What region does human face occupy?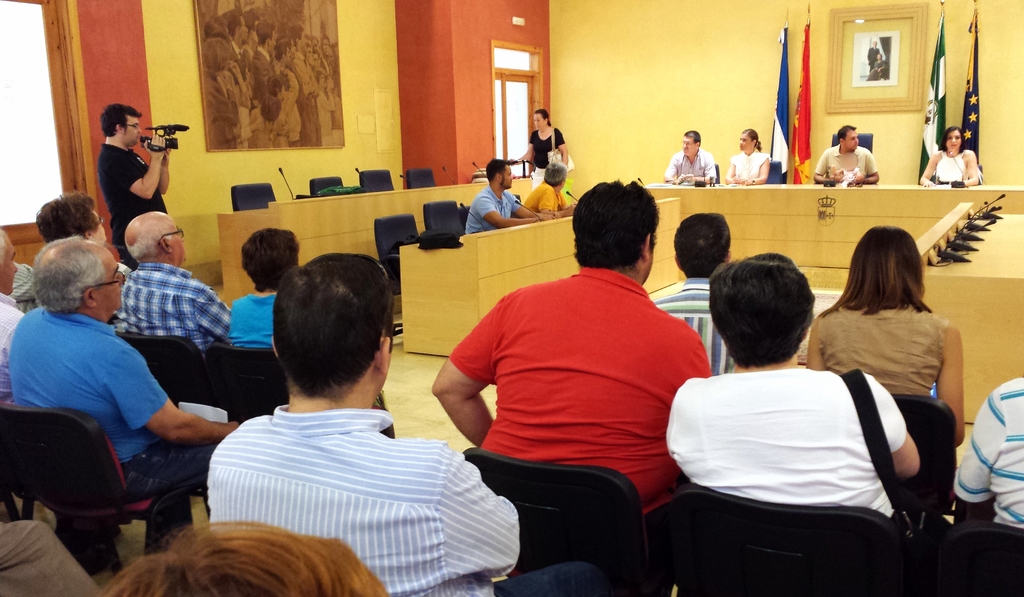
x1=0, y1=234, x2=17, y2=296.
